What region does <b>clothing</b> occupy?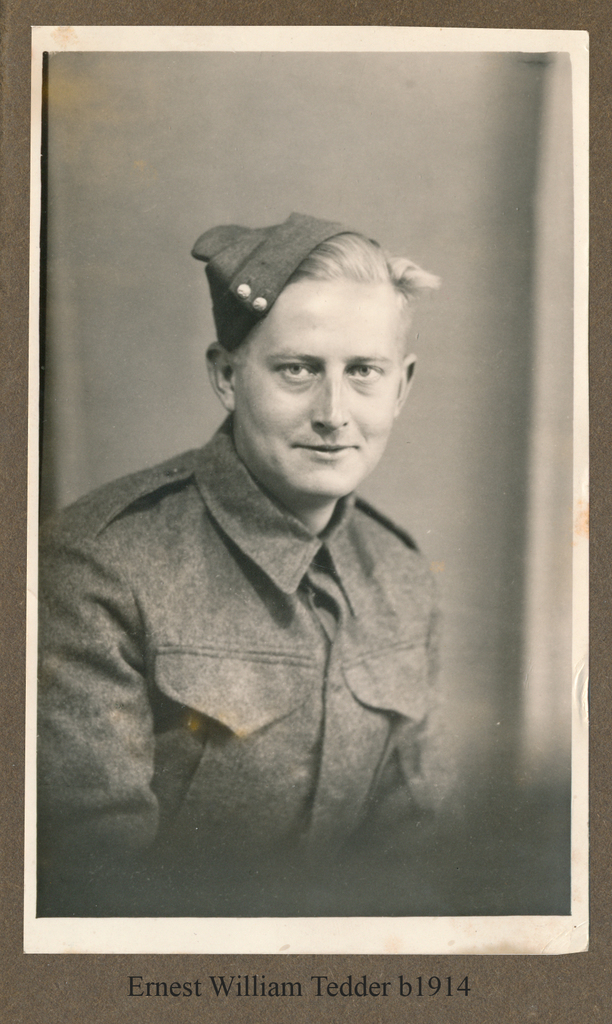
l=35, t=440, r=481, b=904.
